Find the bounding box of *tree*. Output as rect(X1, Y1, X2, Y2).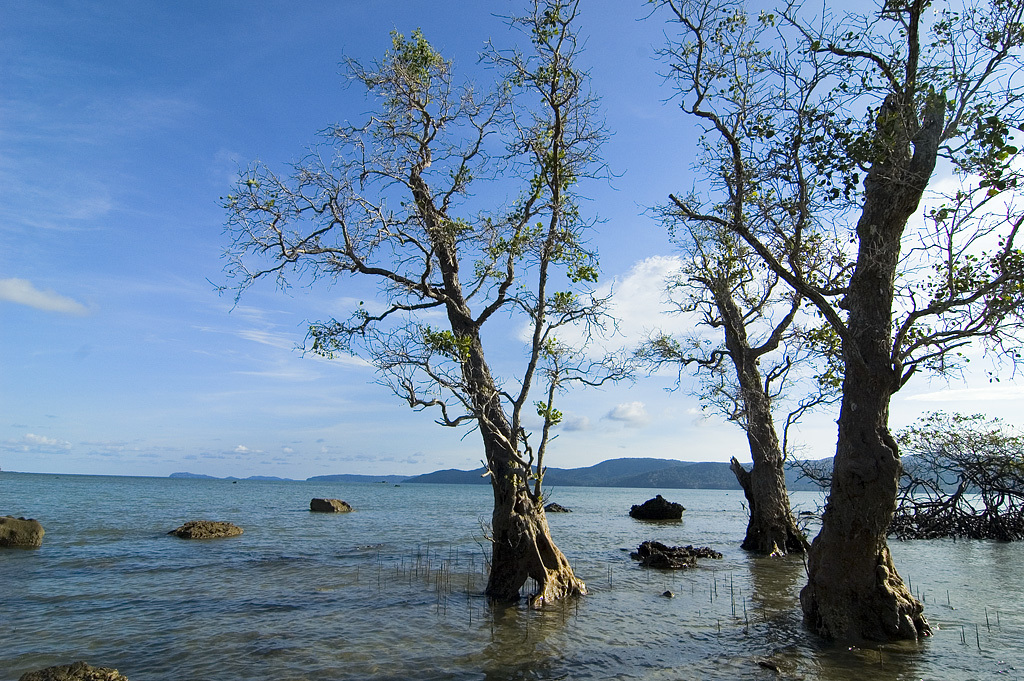
rect(908, 414, 1023, 549).
